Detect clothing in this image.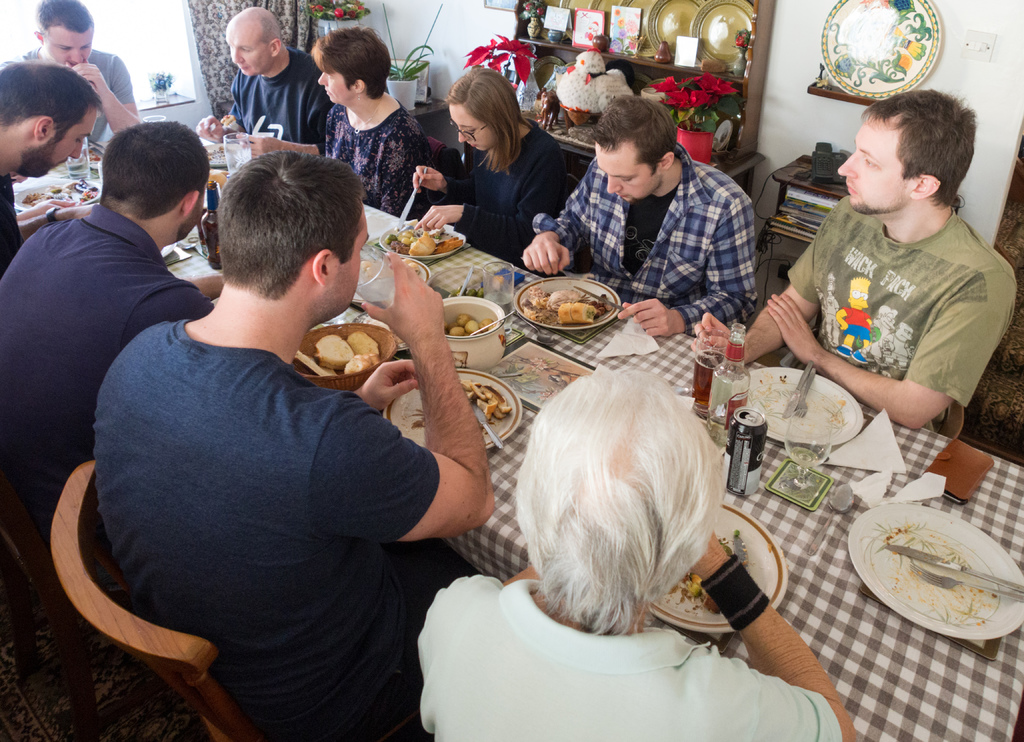
Detection: region(321, 98, 430, 218).
